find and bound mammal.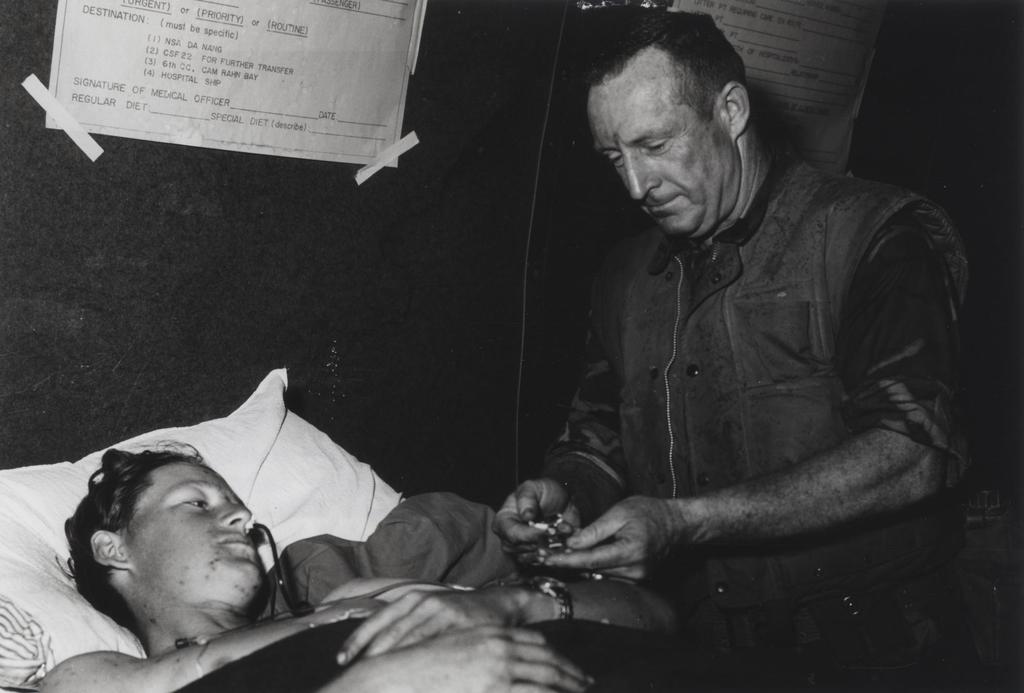
Bound: bbox=(42, 438, 689, 692).
